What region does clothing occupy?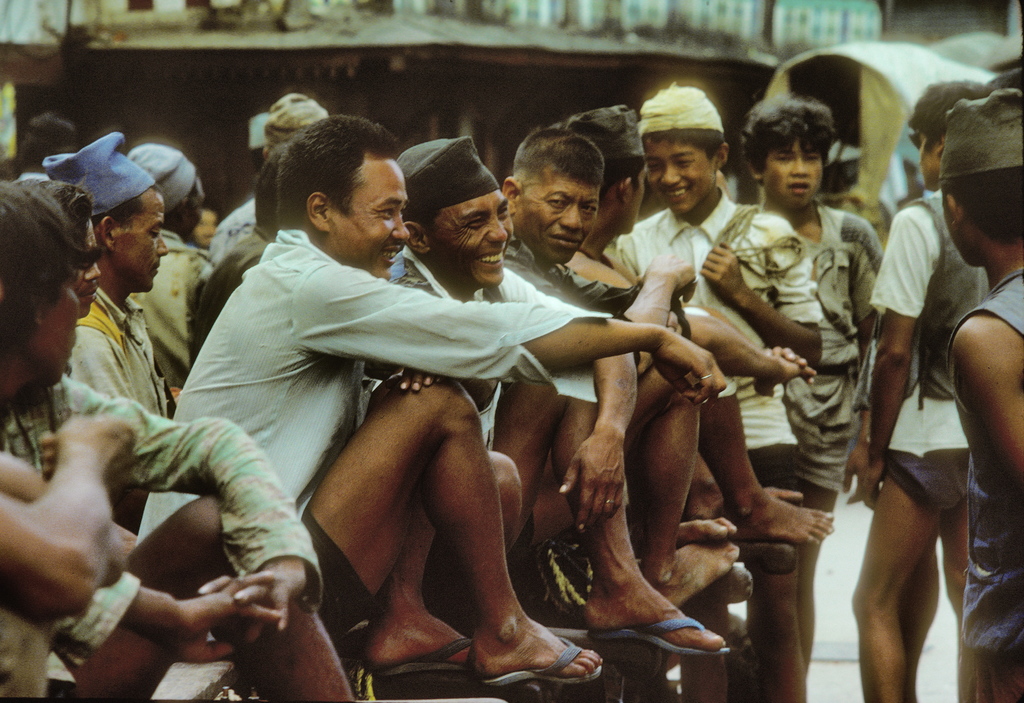
{"left": 609, "top": 186, "right": 833, "bottom": 480}.
